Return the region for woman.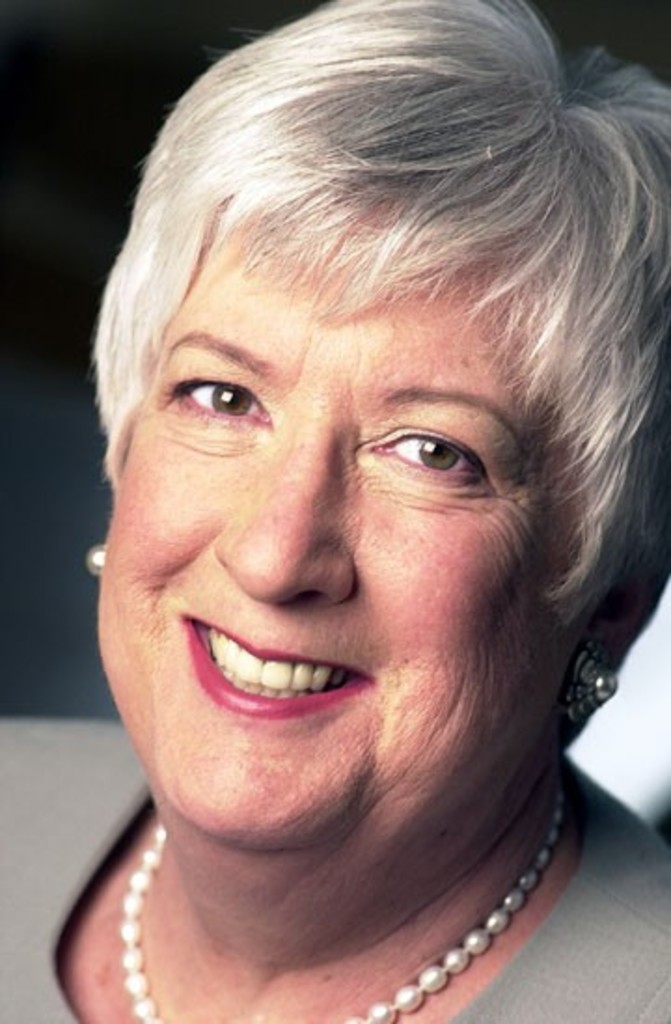
0,0,669,1022.
